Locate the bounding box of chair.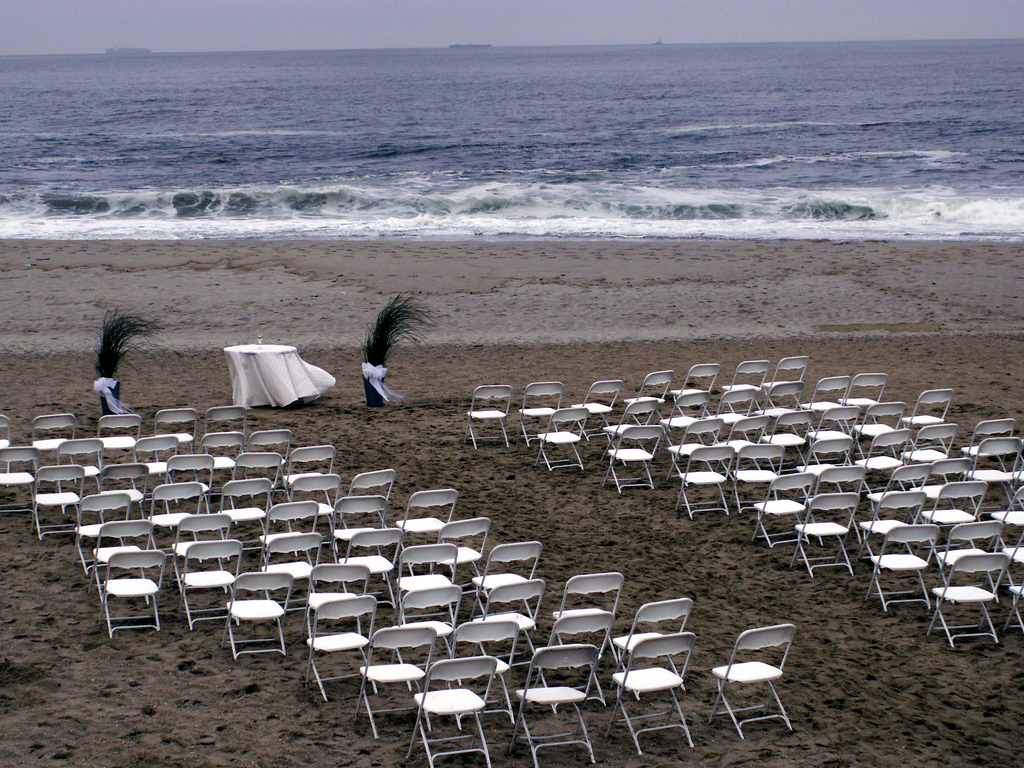
Bounding box: 460:383:506:447.
